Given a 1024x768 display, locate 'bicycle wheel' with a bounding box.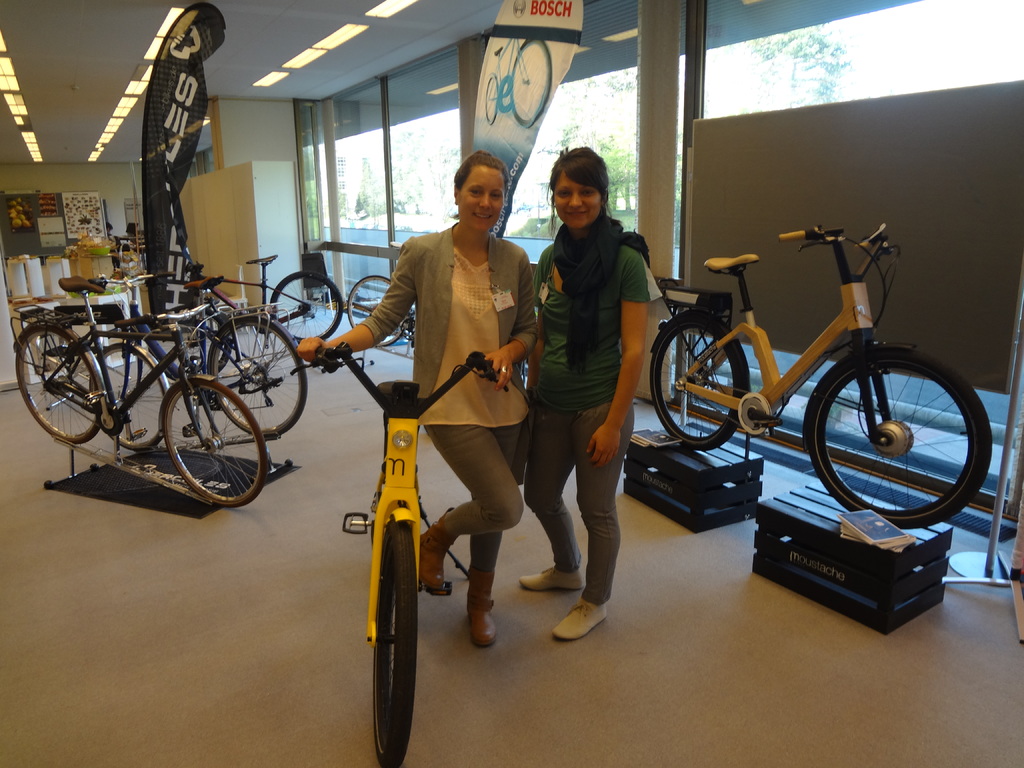
Located: {"left": 643, "top": 305, "right": 757, "bottom": 457}.
